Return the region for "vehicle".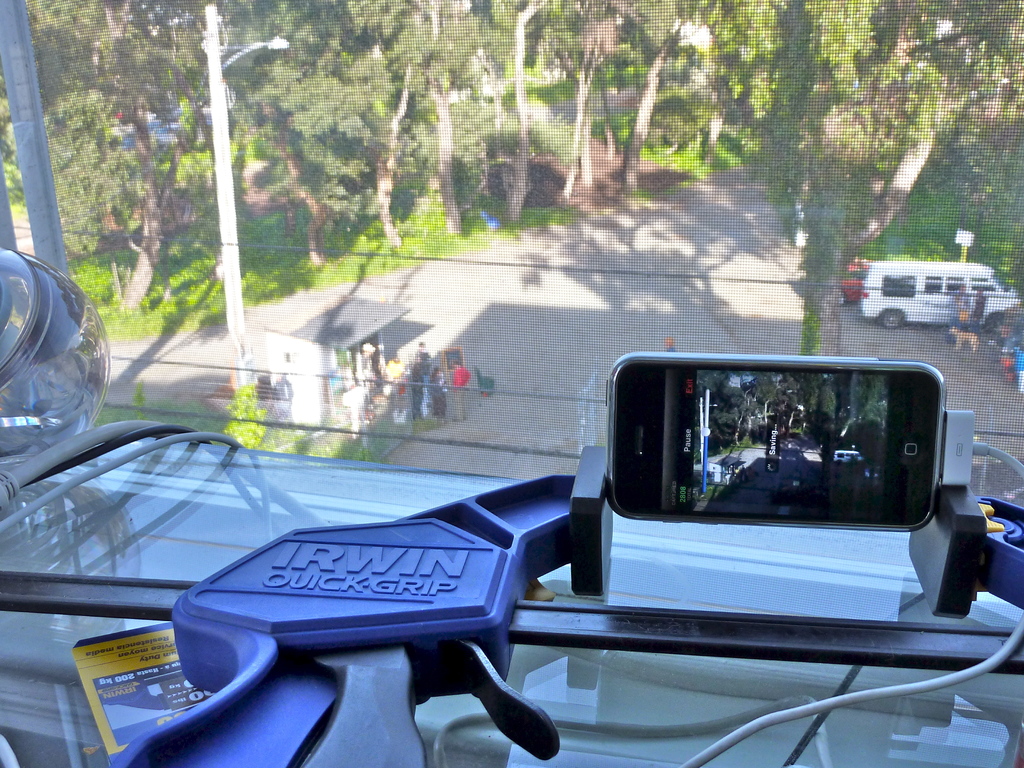
[left=833, top=261, right=877, bottom=305].
